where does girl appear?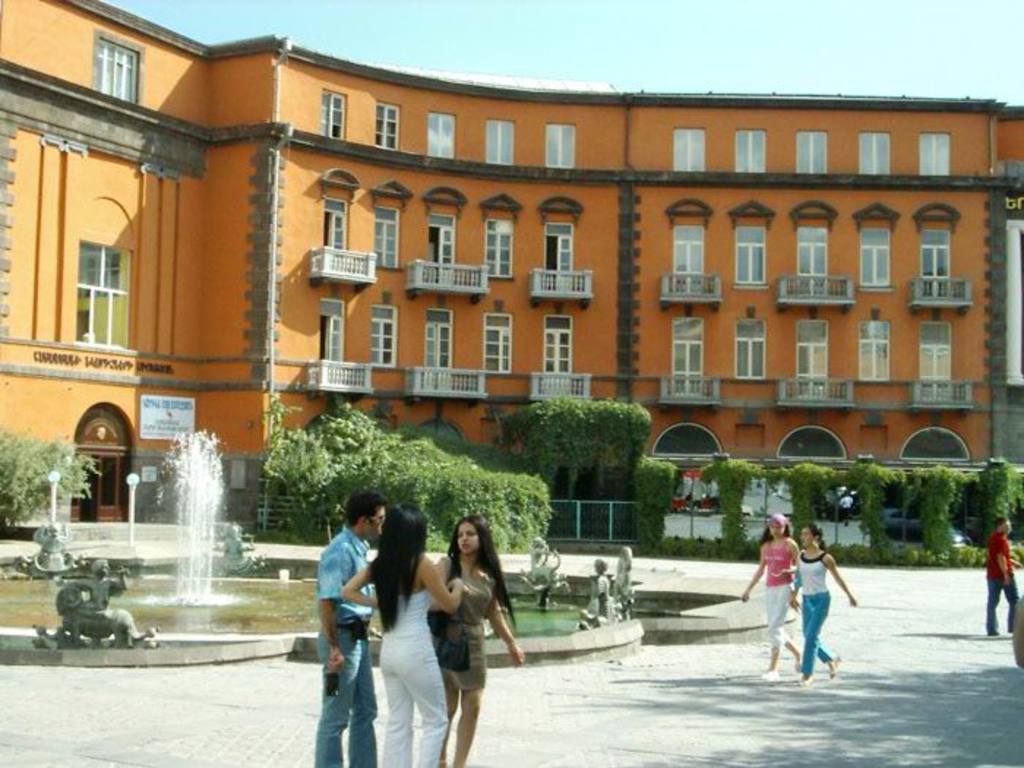
Appears at 426,519,524,767.
